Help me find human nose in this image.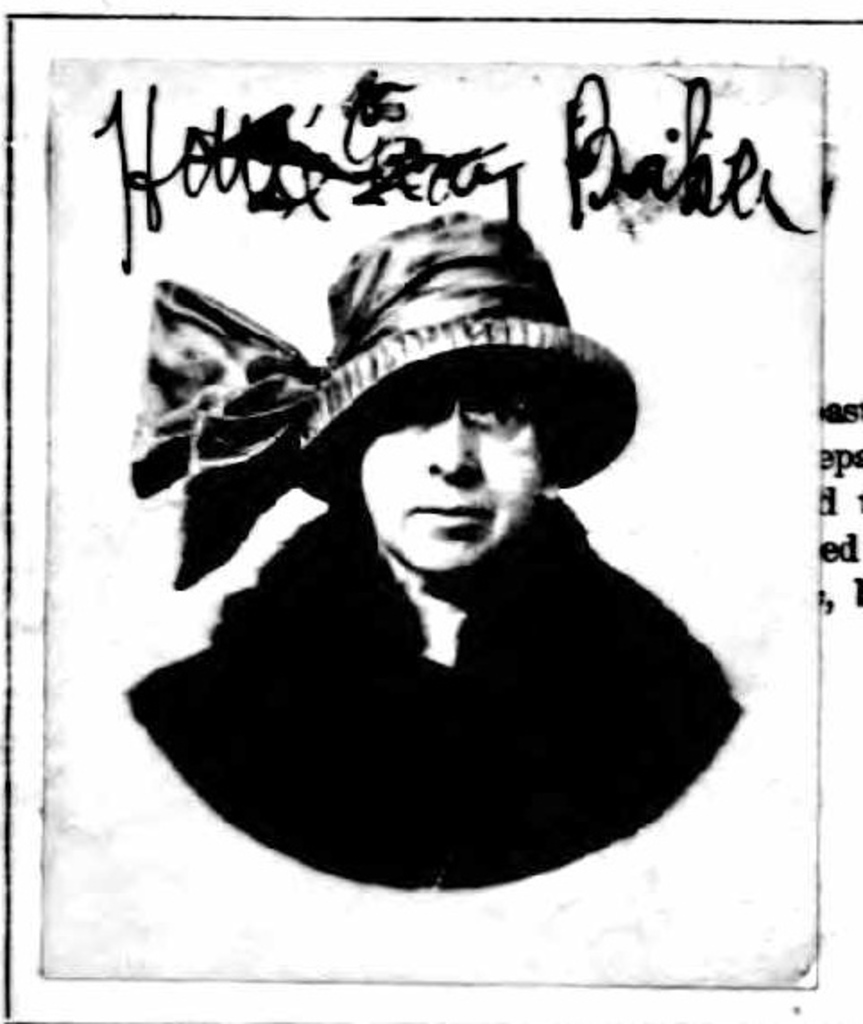
Found it: bbox=[430, 406, 482, 480].
